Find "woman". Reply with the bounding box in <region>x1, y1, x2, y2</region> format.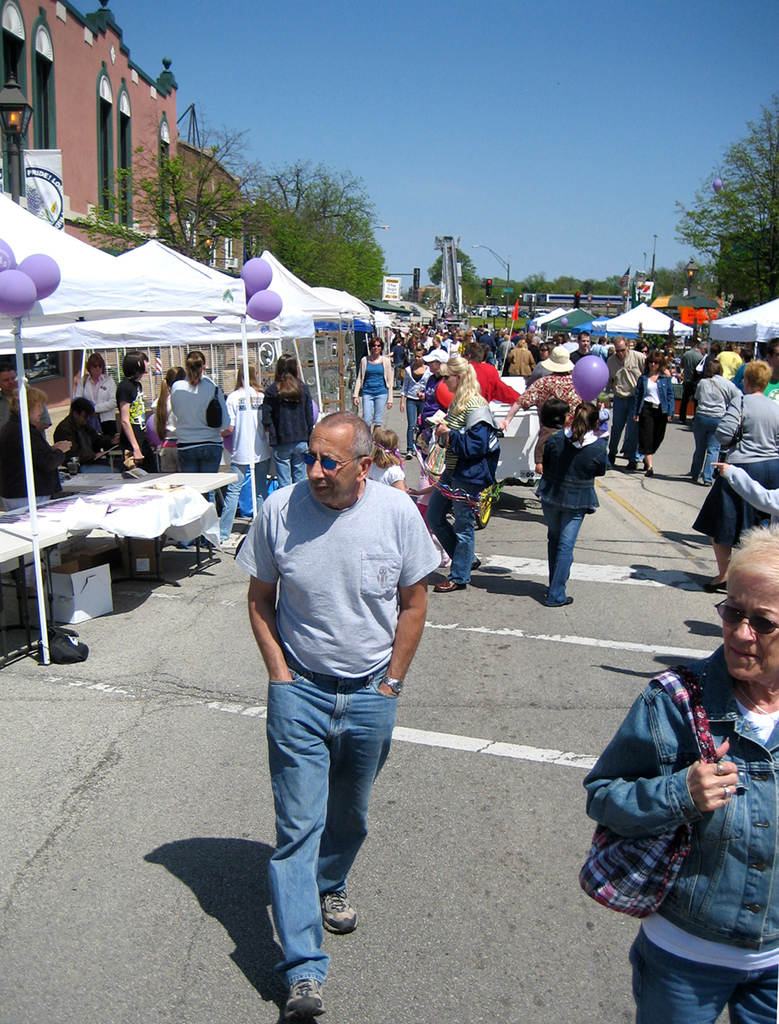
<region>72, 353, 119, 459</region>.
